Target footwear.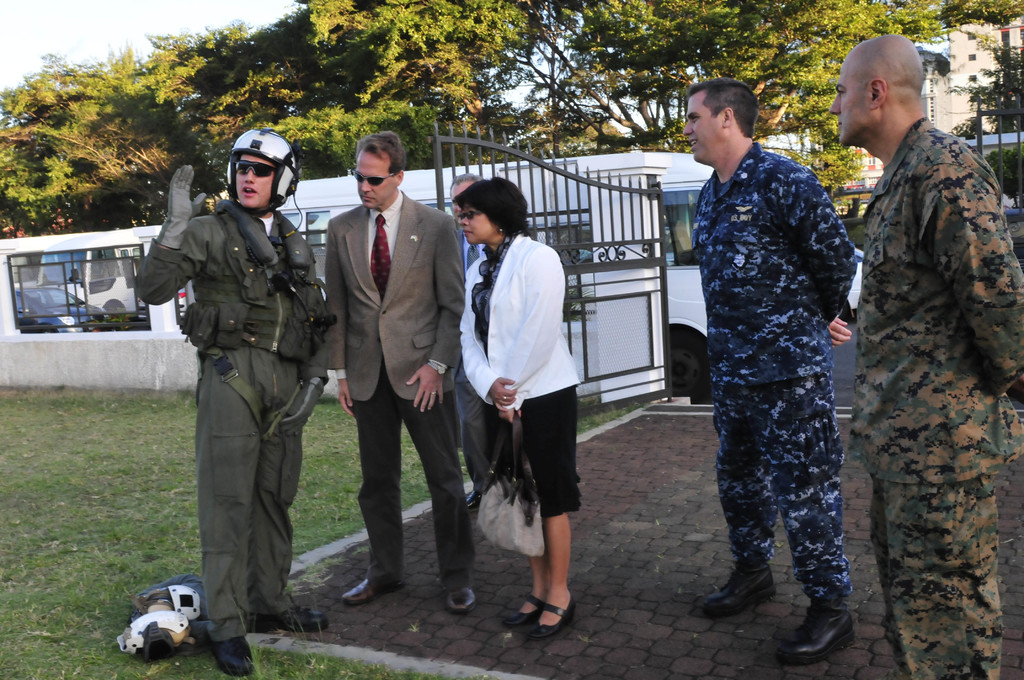
Target region: (504,594,548,628).
